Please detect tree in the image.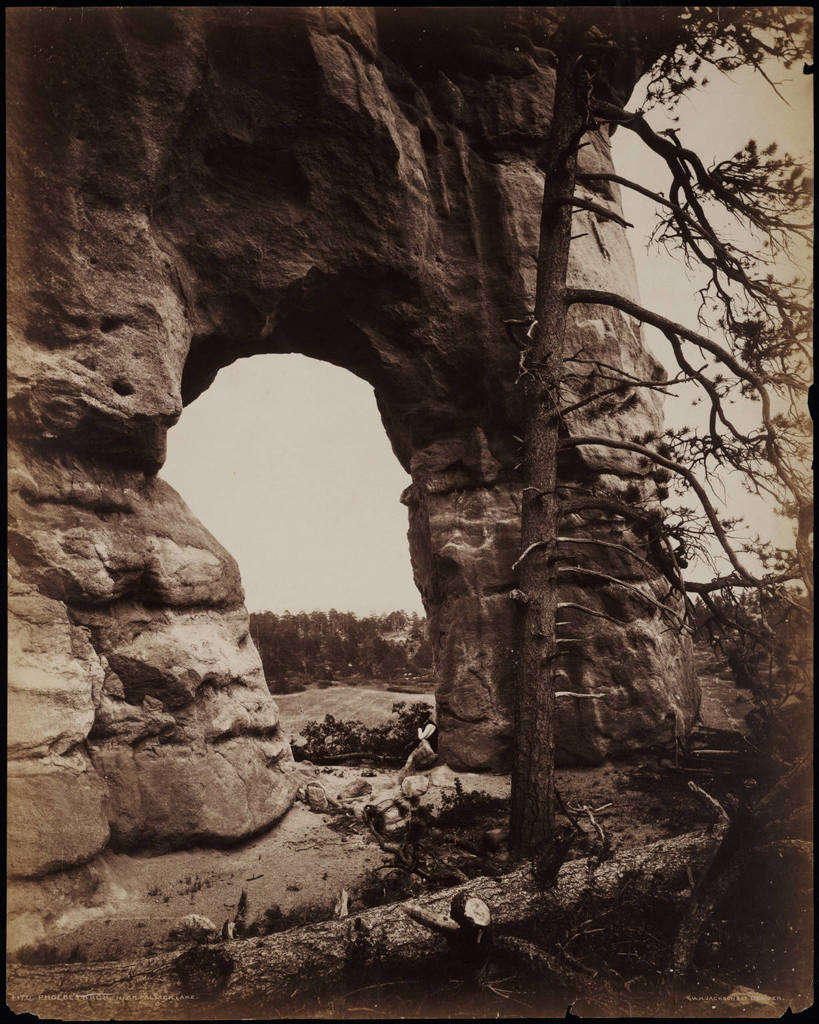
select_region(345, 0, 818, 932).
